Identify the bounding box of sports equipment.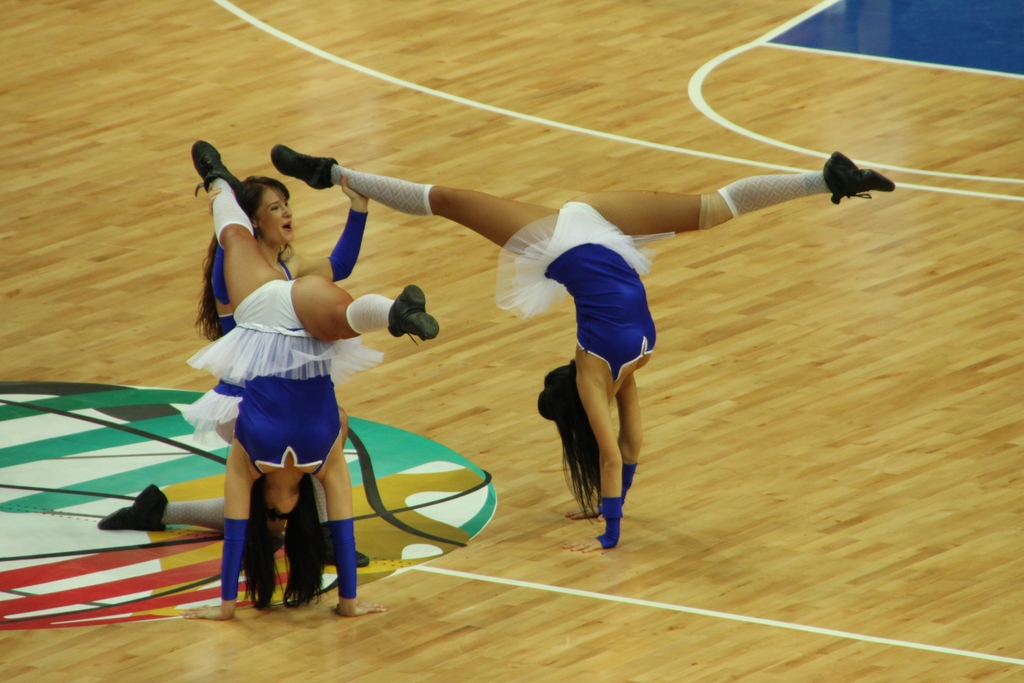
select_region(271, 142, 339, 189).
